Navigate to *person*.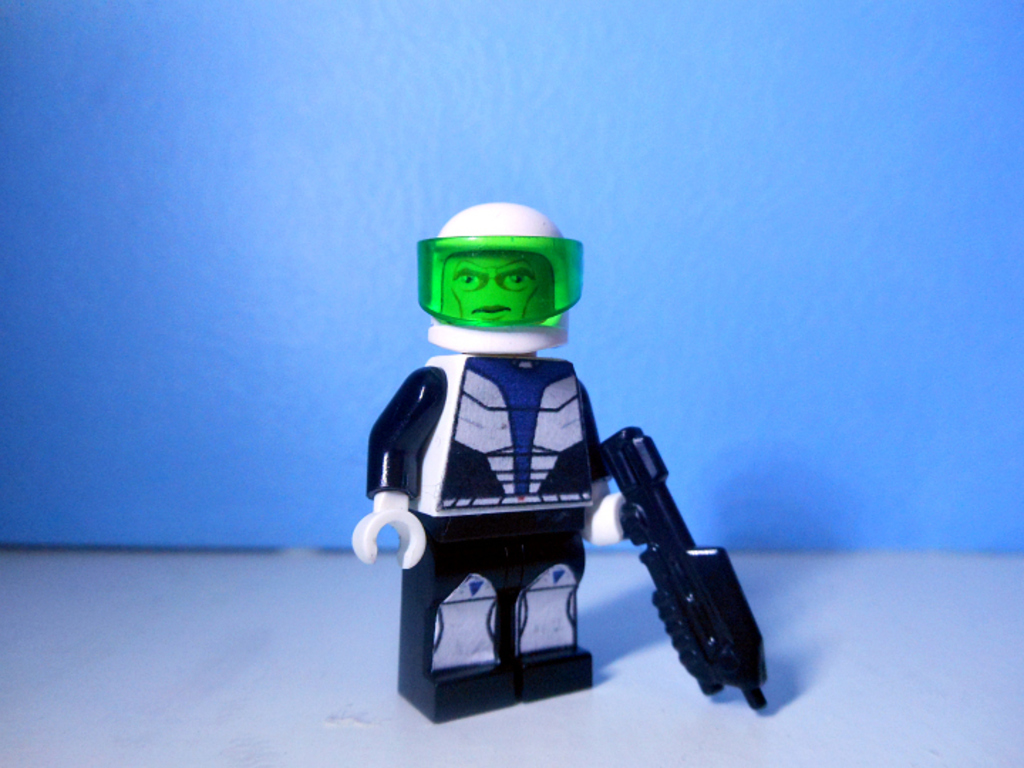
Navigation target: box(351, 201, 620, 724).
